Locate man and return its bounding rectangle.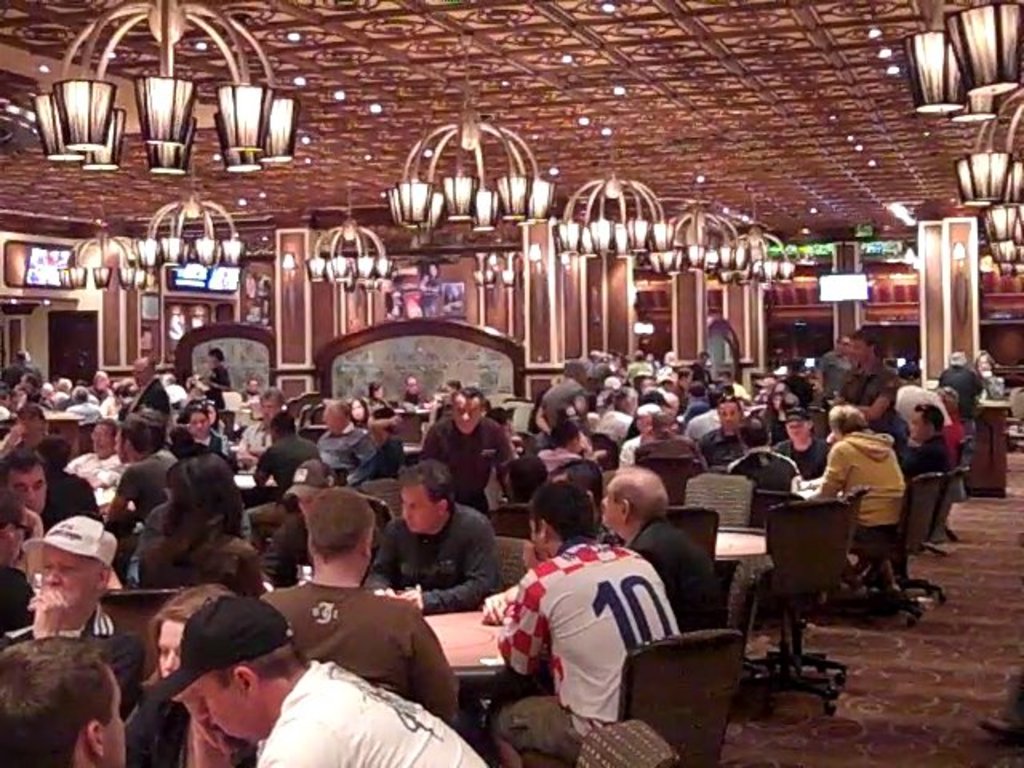
[x1=493, y1=472, x2=693, y2=766].
